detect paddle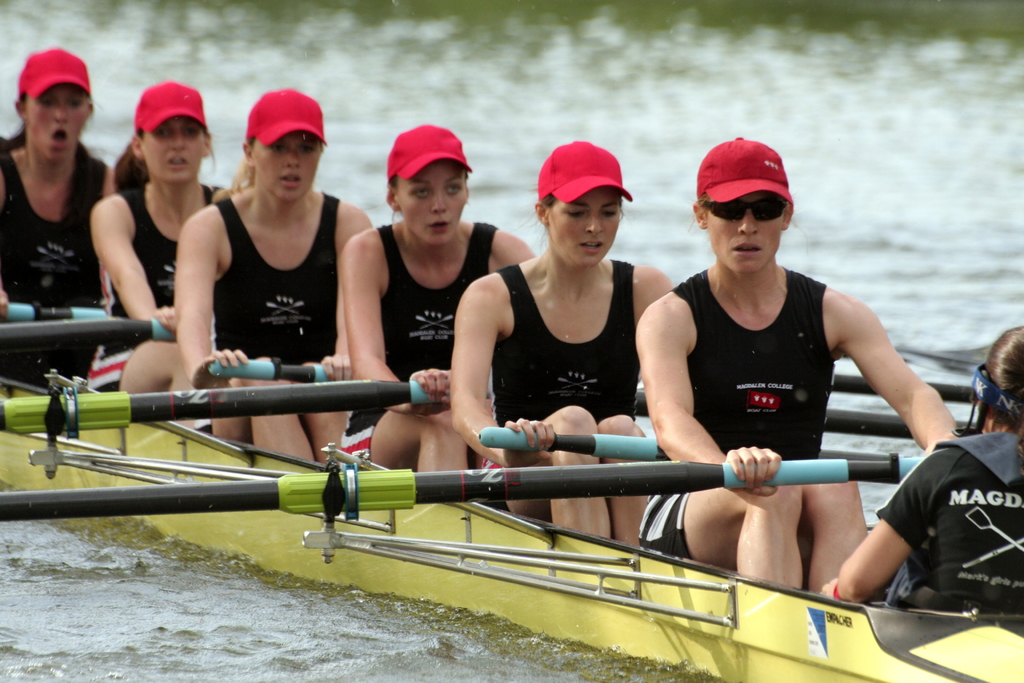
(0,300,107,322)
